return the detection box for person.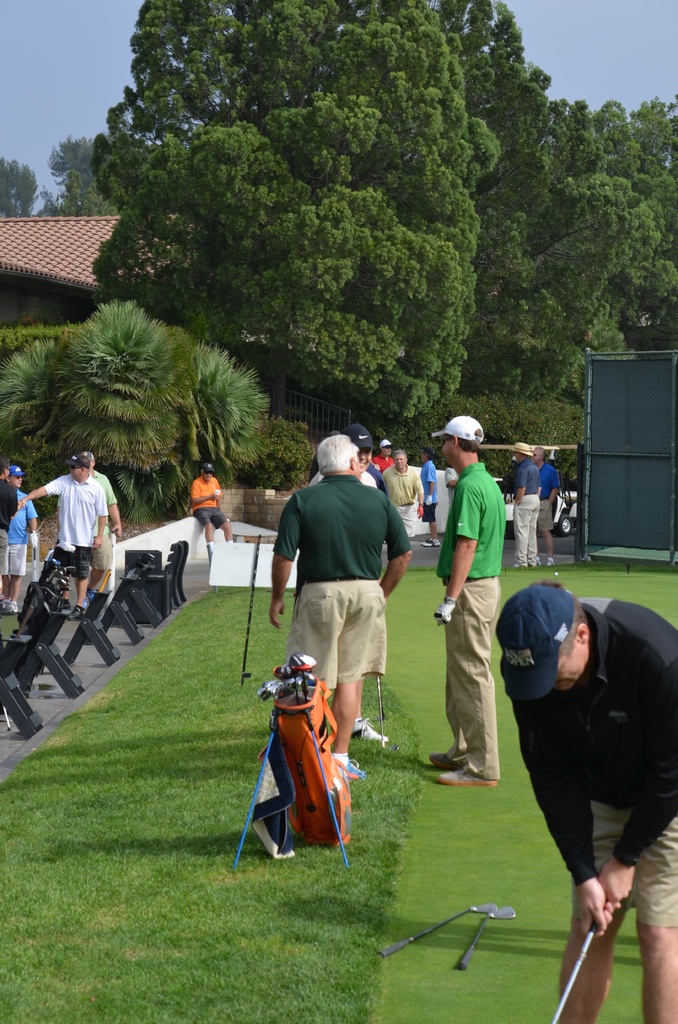
detection(0, 458, 40, 600).
